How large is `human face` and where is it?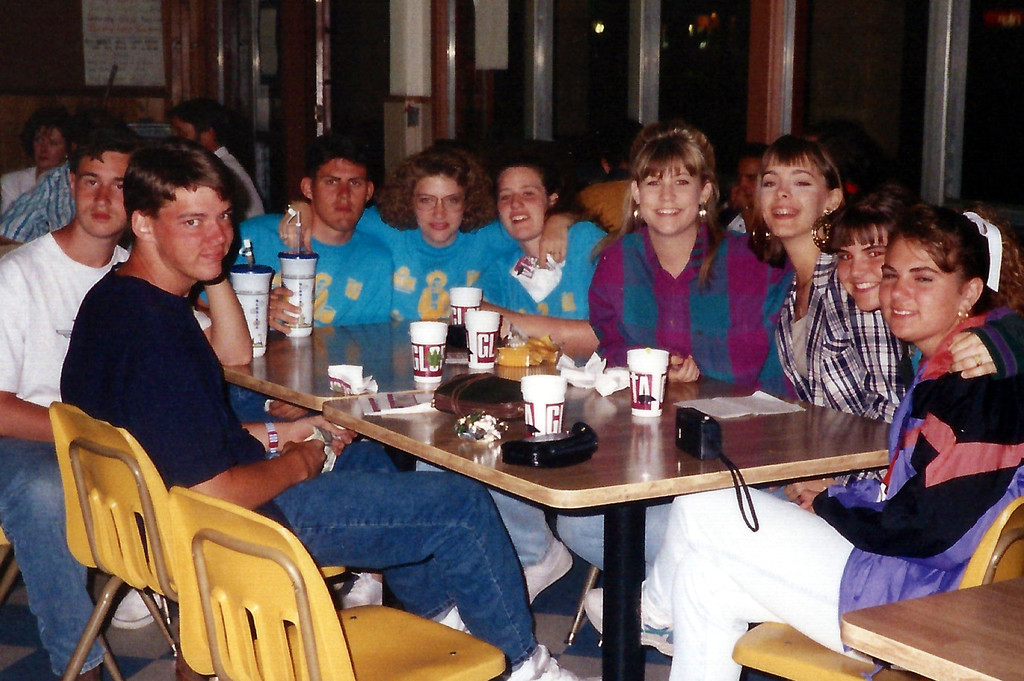
Bounding box: locate(637, 152, 703, 232).
